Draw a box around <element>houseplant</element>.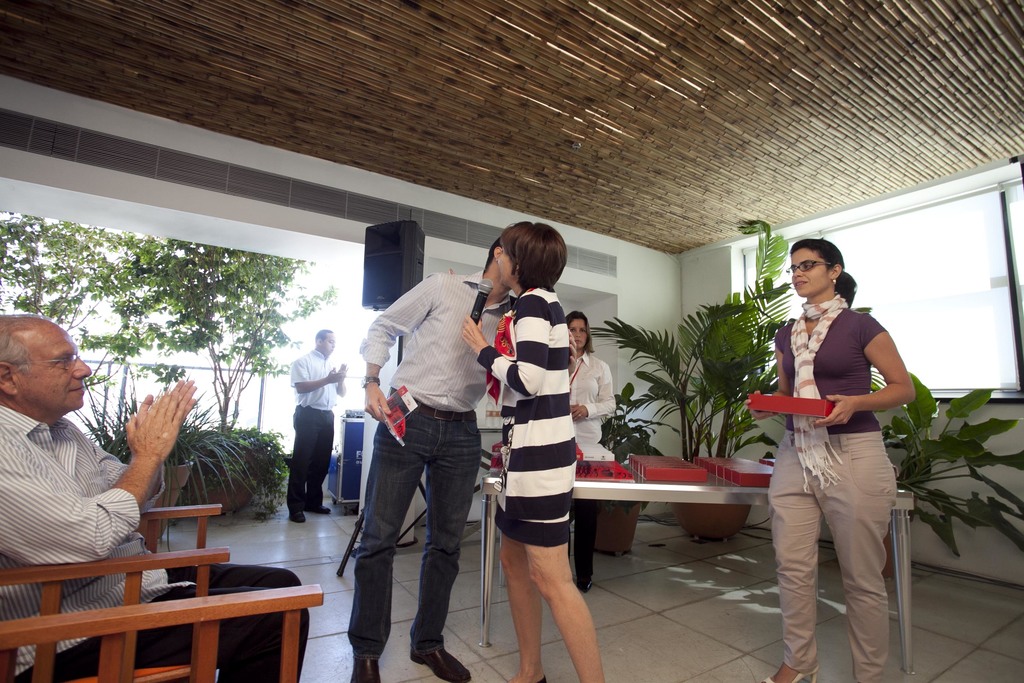
189, 425, 290, 525.
